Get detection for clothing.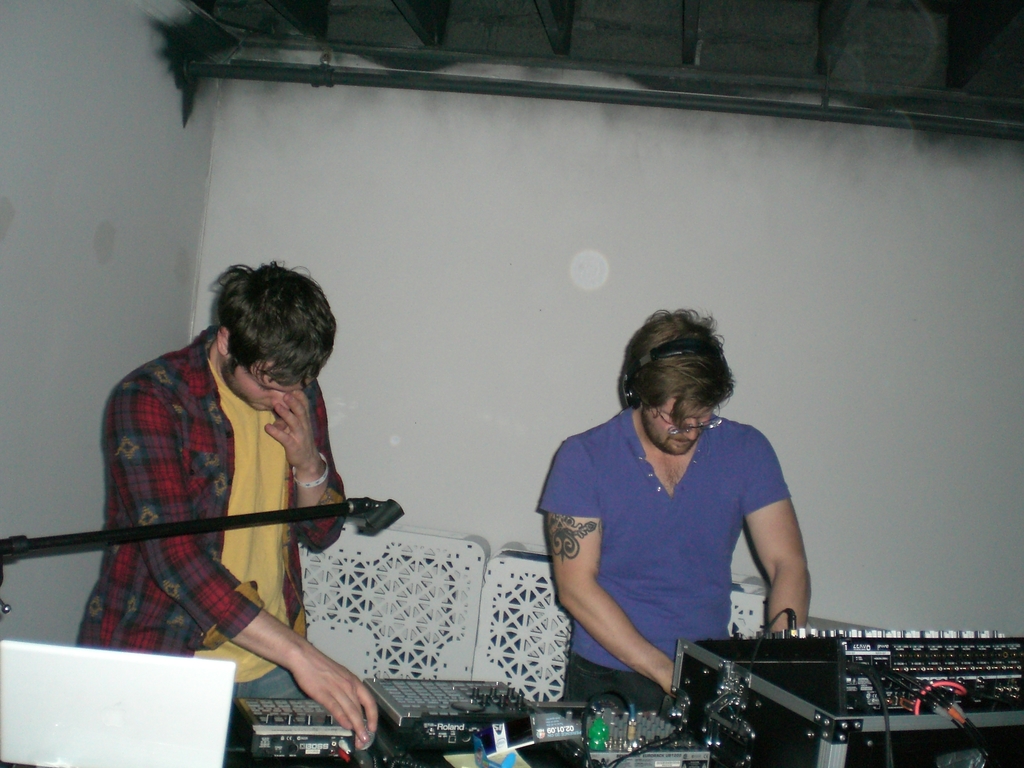
Detection: left=529, top=405, right=812, bottom=710.
